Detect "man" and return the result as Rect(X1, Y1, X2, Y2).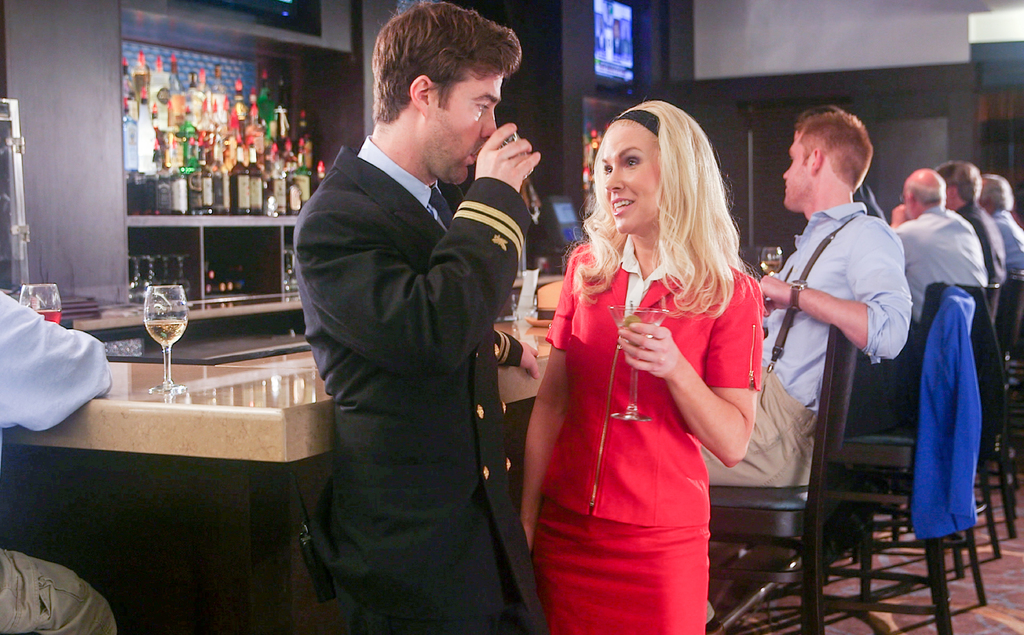
Rect(698, 108, 917, 486).
